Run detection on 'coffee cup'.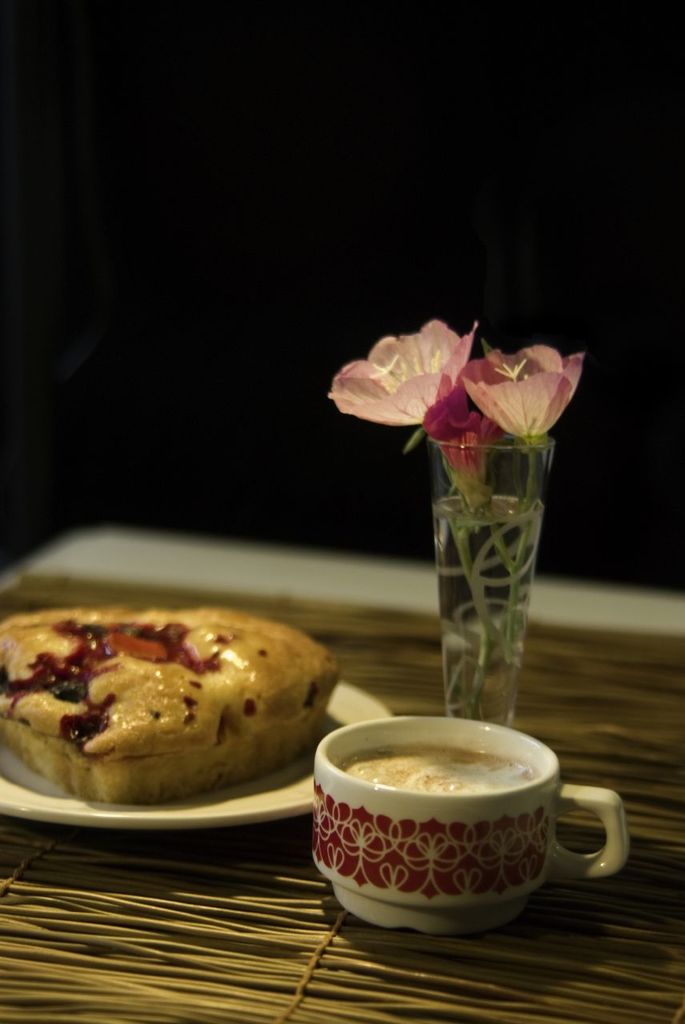
Result: <box>310,706,631,940</box>.
